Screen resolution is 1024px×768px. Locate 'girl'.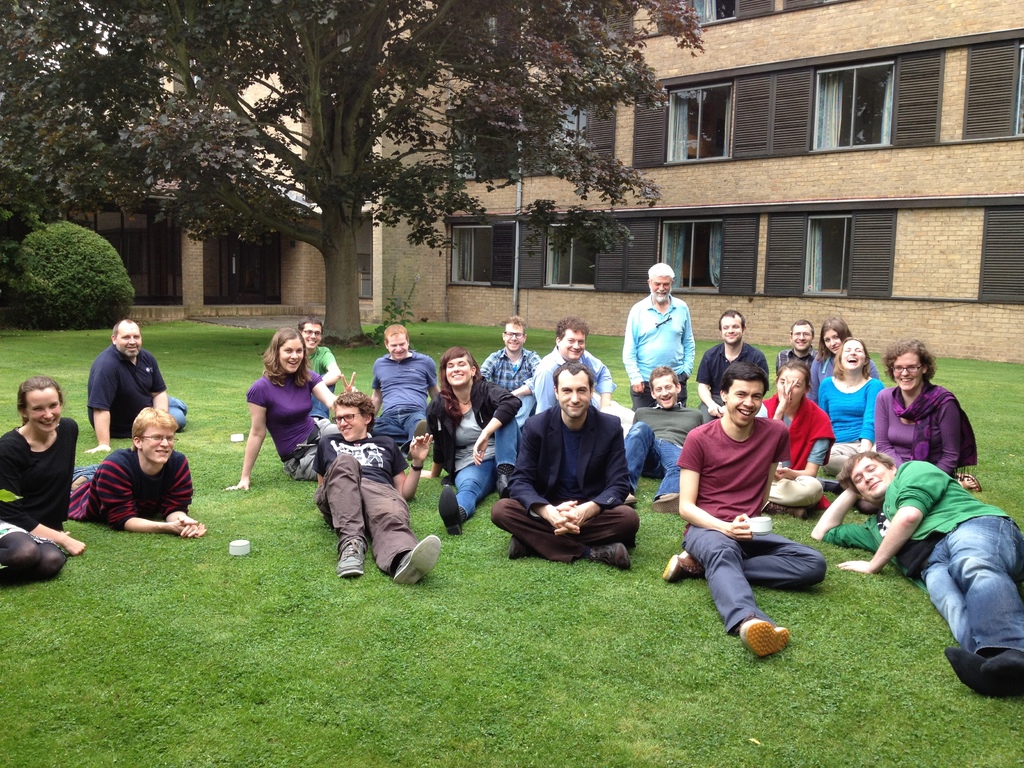
[left=804, top=316, right=879, bottom=406].
